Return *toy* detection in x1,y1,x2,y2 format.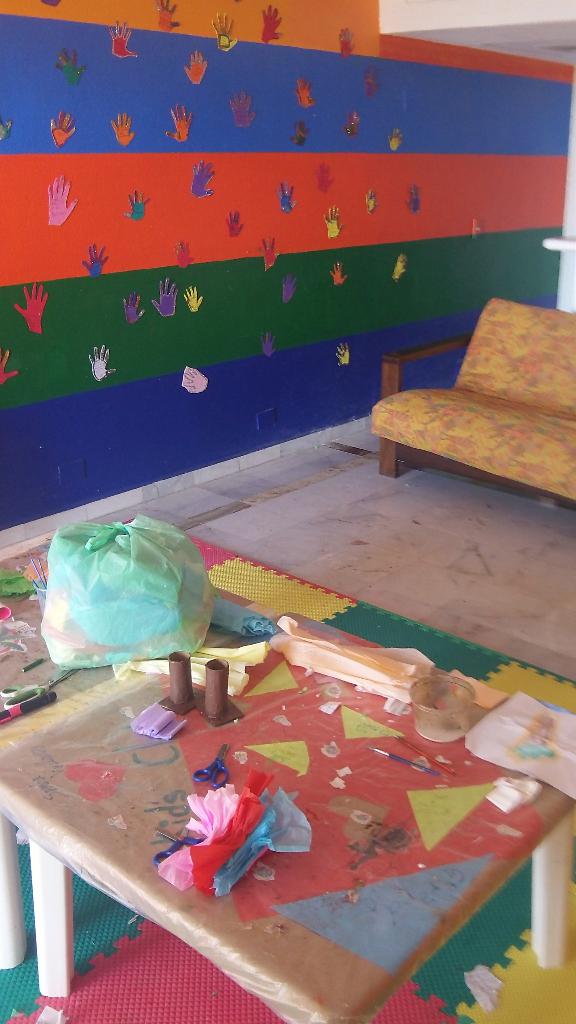
57,47,85,92.
